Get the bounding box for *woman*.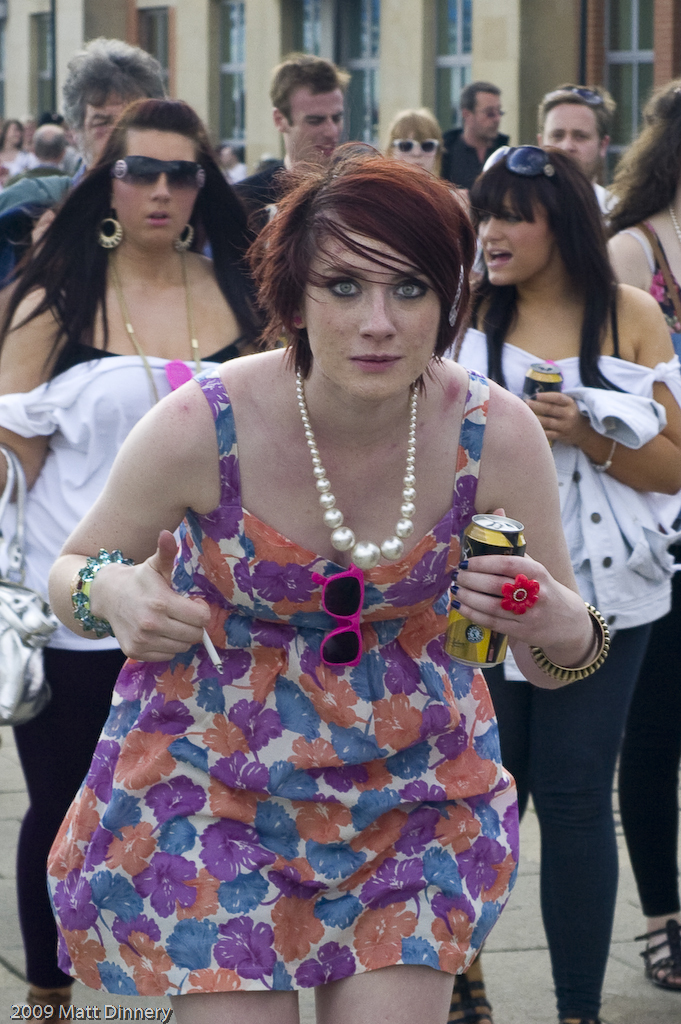
bbox=[0, 94, 311, 1019].
